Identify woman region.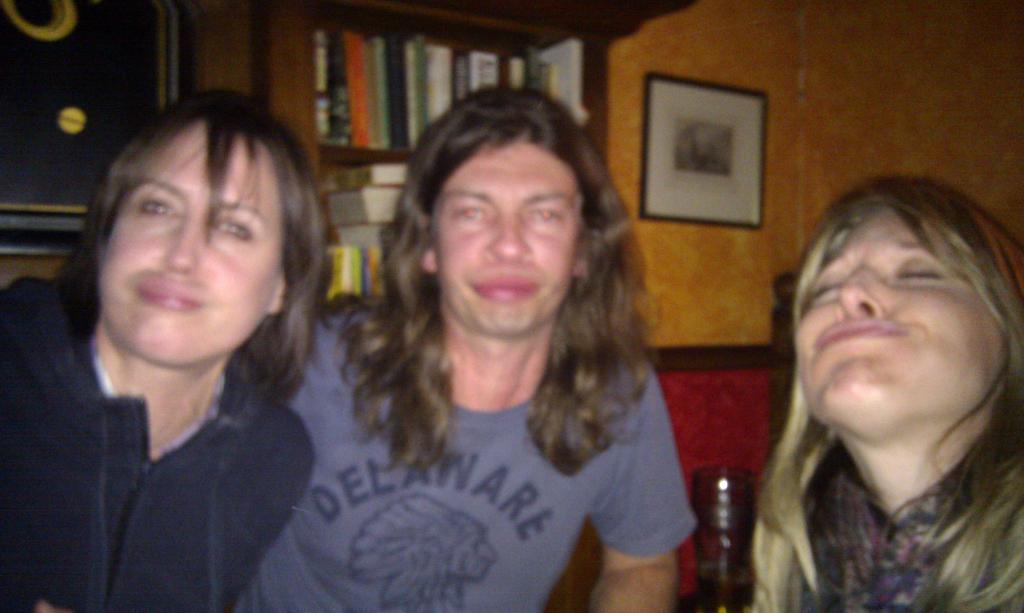
Region: [x1=754, y1=193, x2=1023, y2=612].
